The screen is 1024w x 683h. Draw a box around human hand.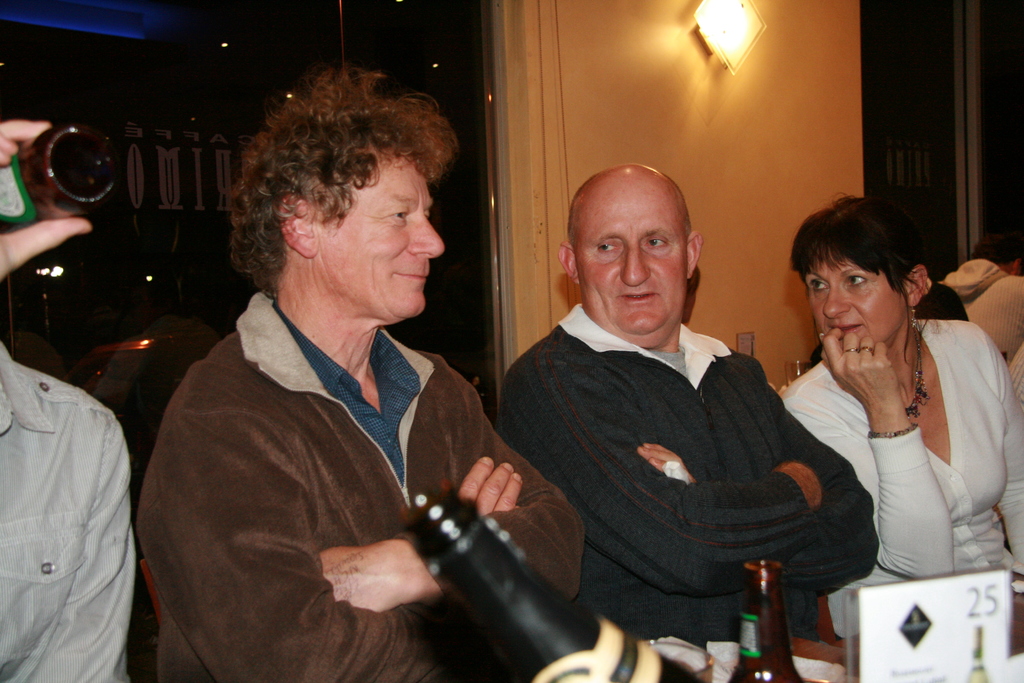
{"x1": 820, "y1": 324, "x2": 901, "y2": 413}.
